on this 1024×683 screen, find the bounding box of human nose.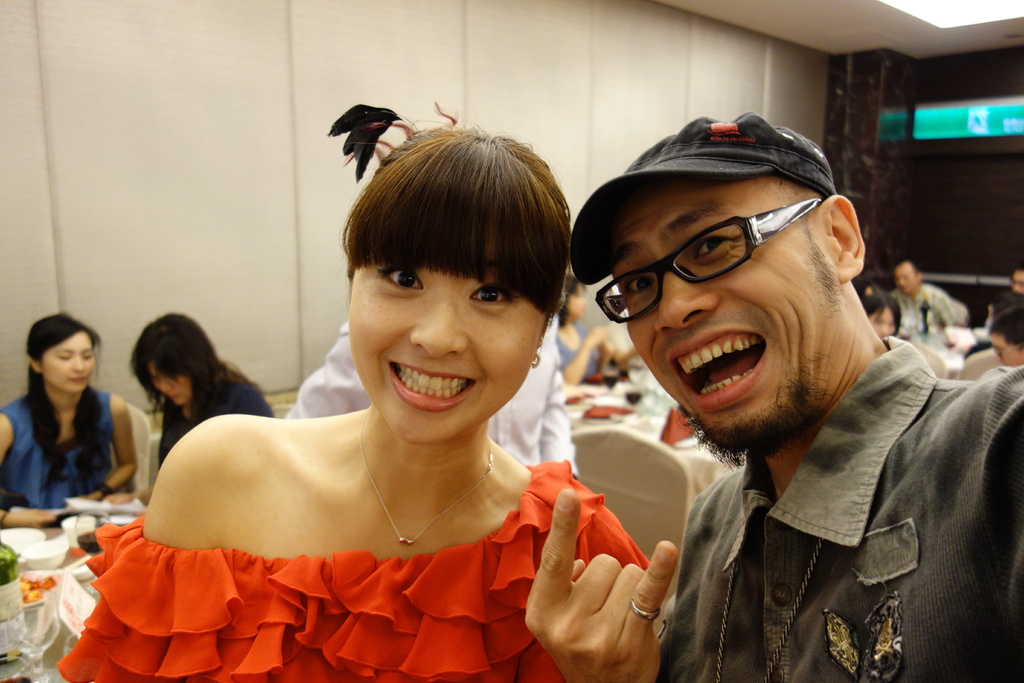
Bounding box: pyautogui.locateOnScreen(158, 375, 173, 394).
